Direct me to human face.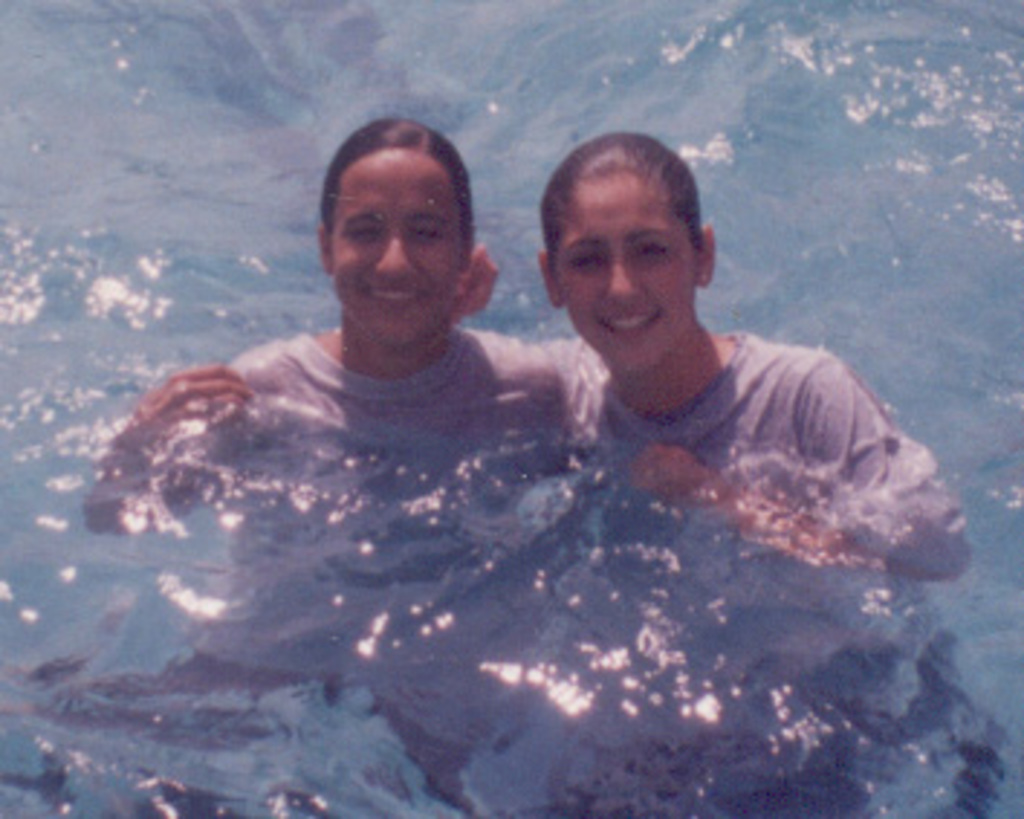
Direction: bbox=[555, 177, 697, 373].
